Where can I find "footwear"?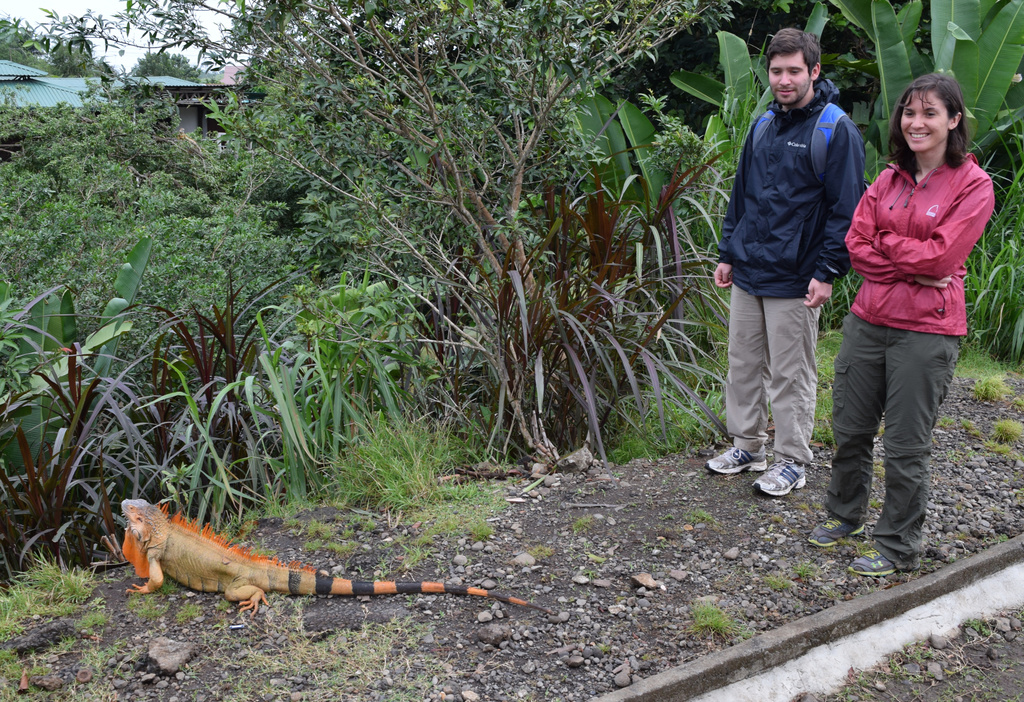
You can find it at l=804, t=514, r=861, b=548.
